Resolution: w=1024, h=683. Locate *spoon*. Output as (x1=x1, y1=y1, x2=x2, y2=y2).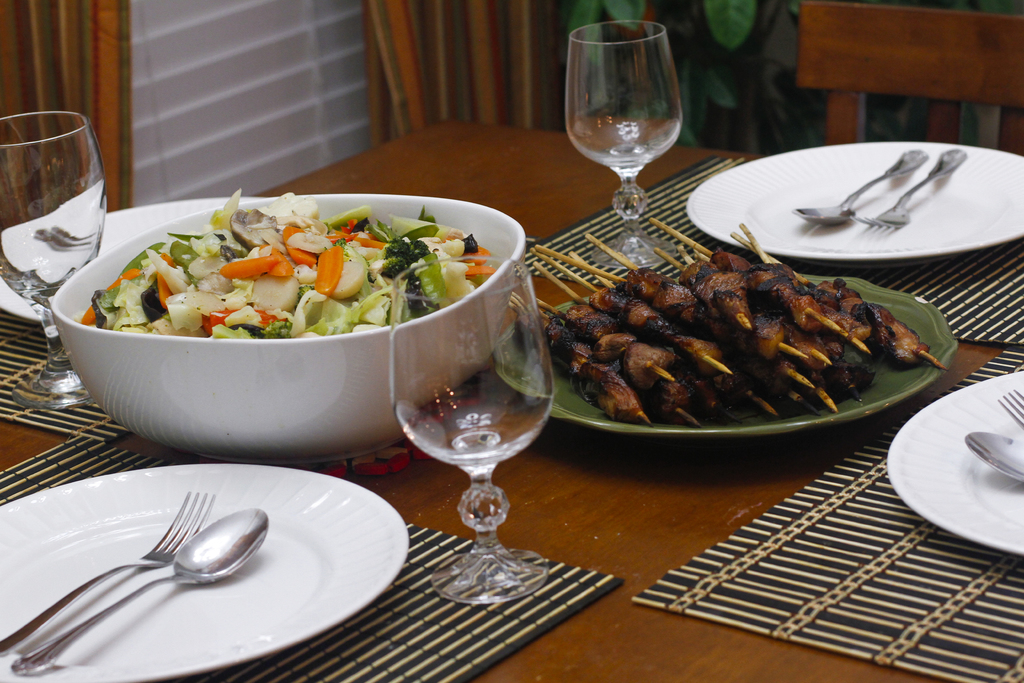
(x1=792, y1=145, x2=929, y2=227).
